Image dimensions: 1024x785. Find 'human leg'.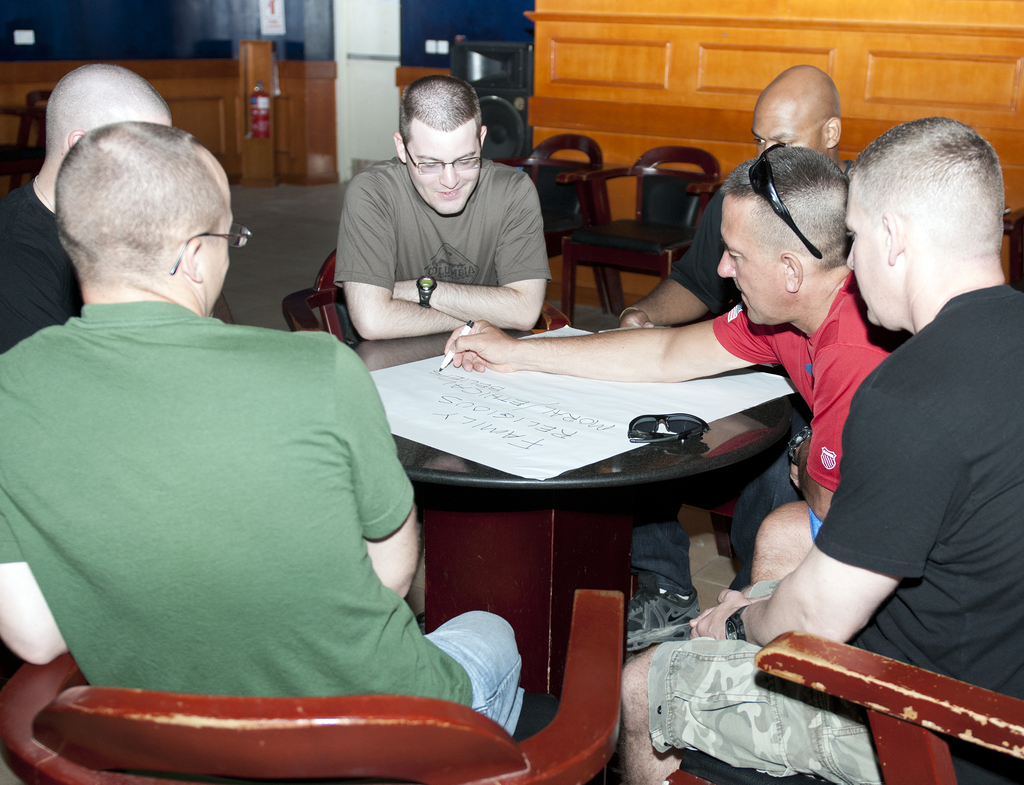
x1=620, y1=639, x2=874, y2=784.
